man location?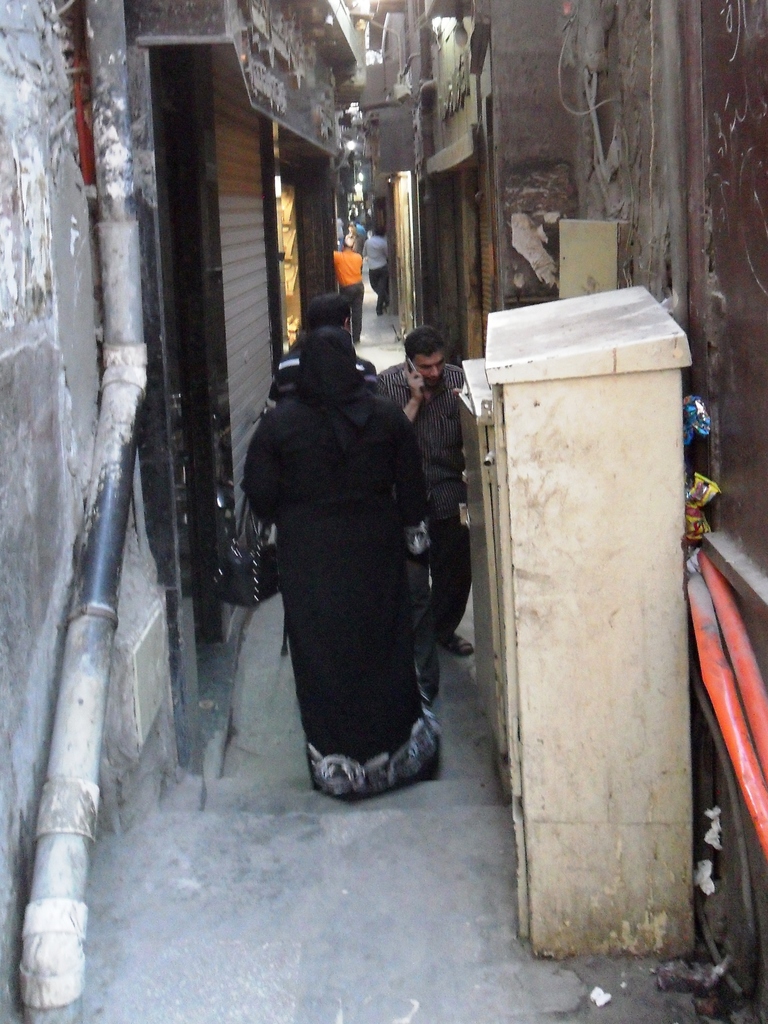
{"x1": 362, "y1": 227, "x2": 388, "y2": 316}
